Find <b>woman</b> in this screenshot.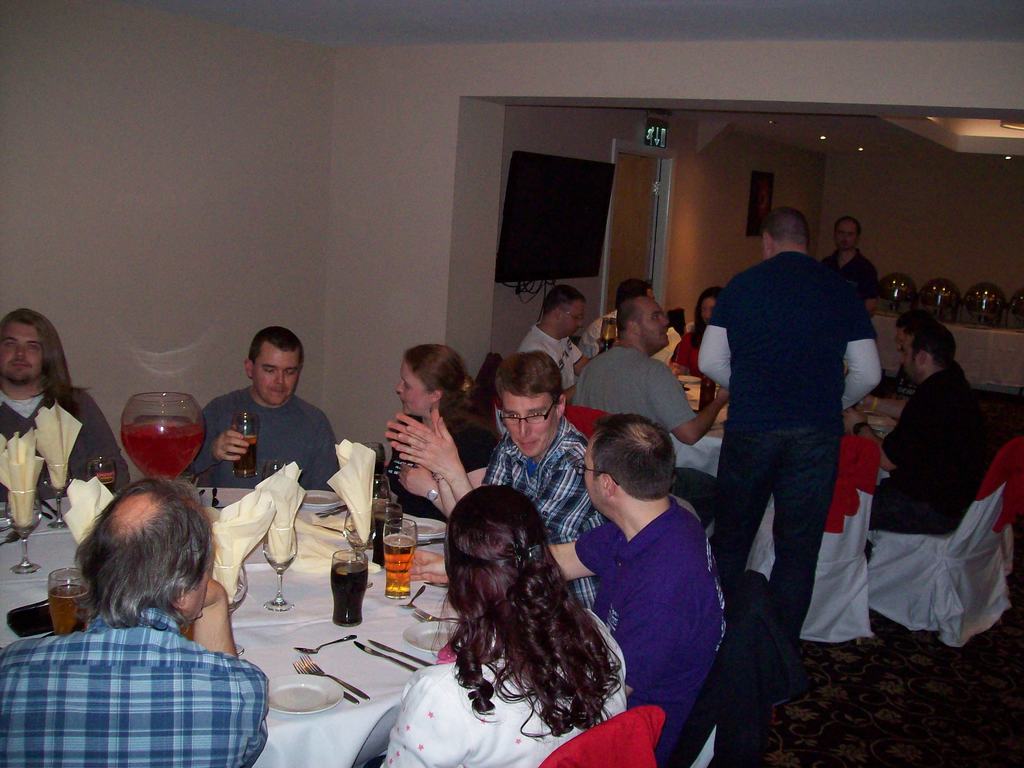
The bounding box for <b>woman</b> is x1=394, y1=342, x2=495, y2=532.
